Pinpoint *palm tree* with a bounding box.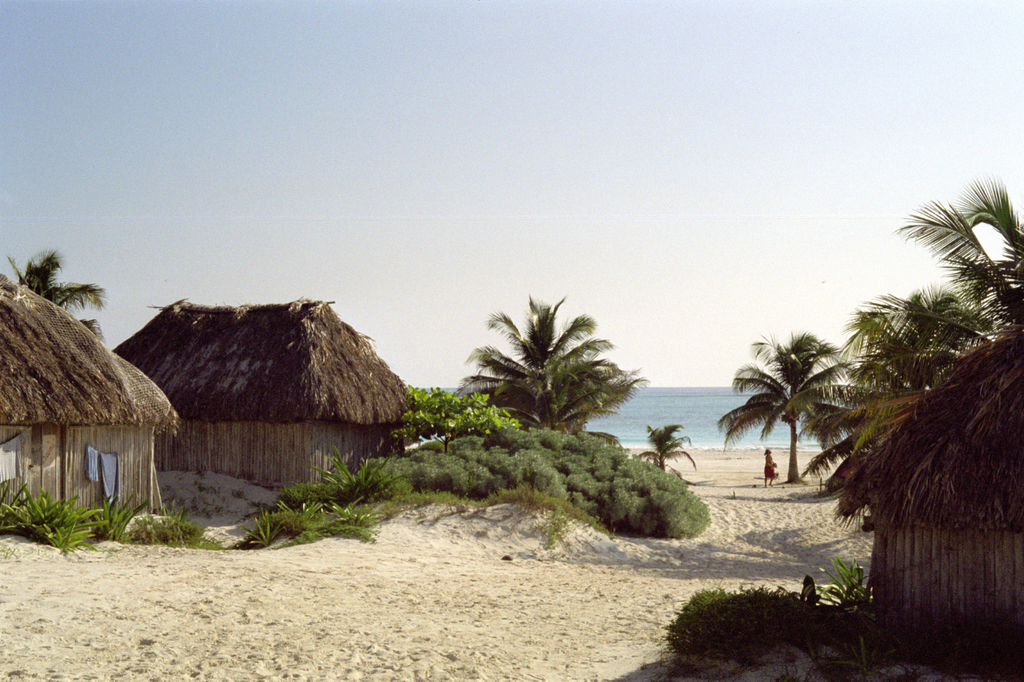
region(936, 196, 1018, 311).
